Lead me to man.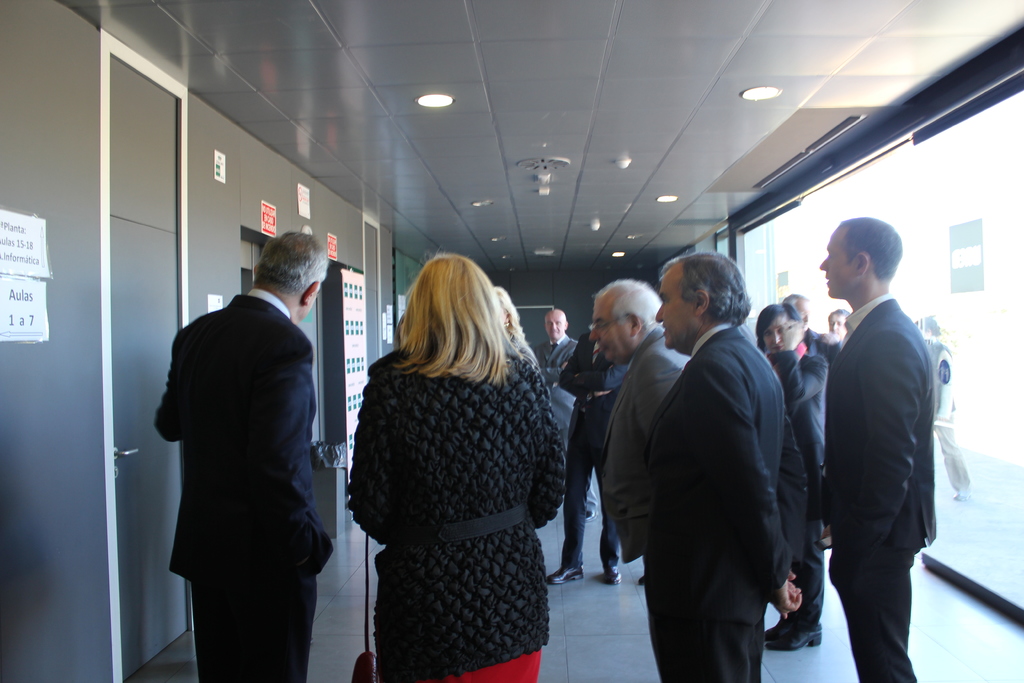
Lead to box(533, 308, 593, 520).
